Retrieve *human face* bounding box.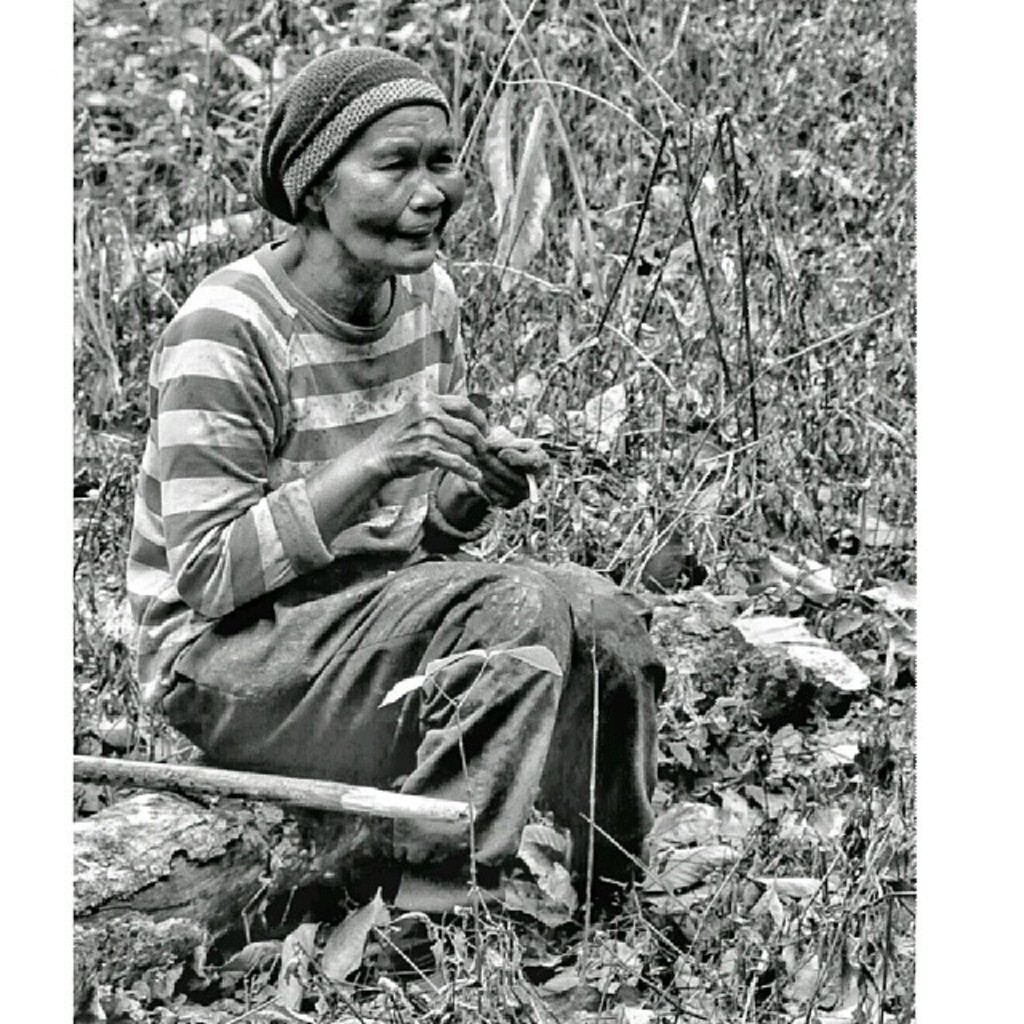
Bounding box: crop(312, 106, 475, 272).
